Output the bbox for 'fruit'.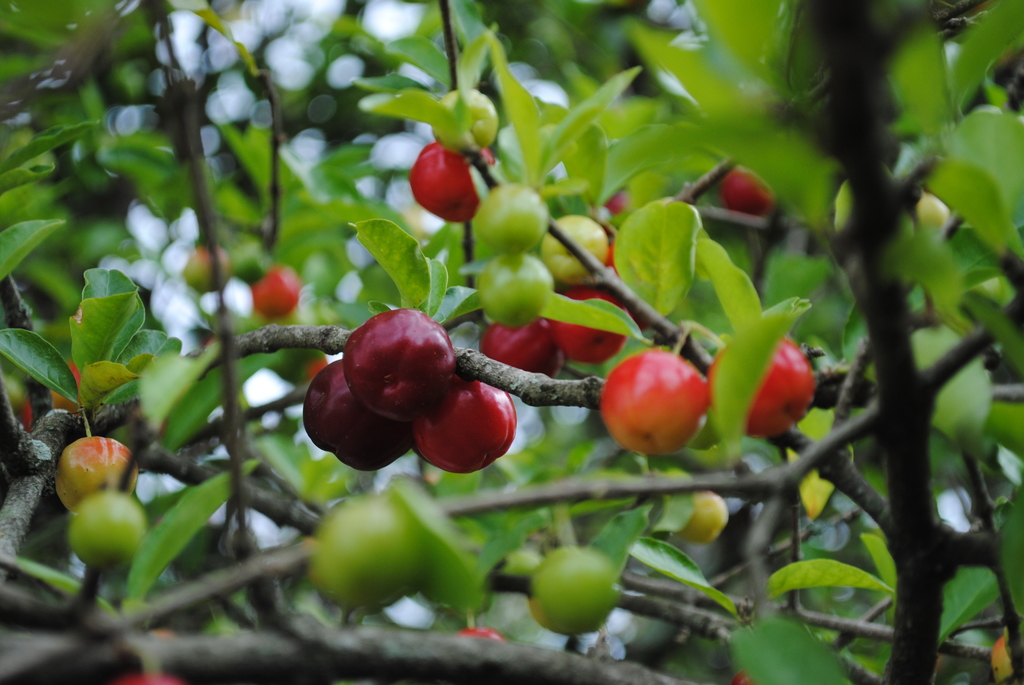
crop(430, 92, 497, 151).
